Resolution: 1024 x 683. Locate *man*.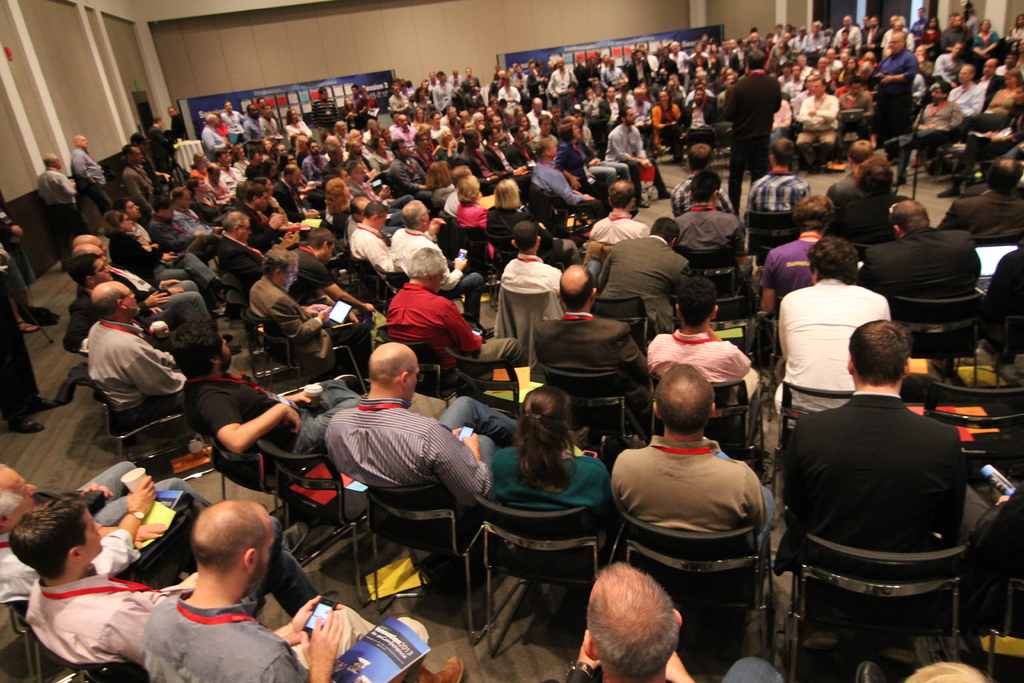
left=385, top=247, right=526, bottom=377.
